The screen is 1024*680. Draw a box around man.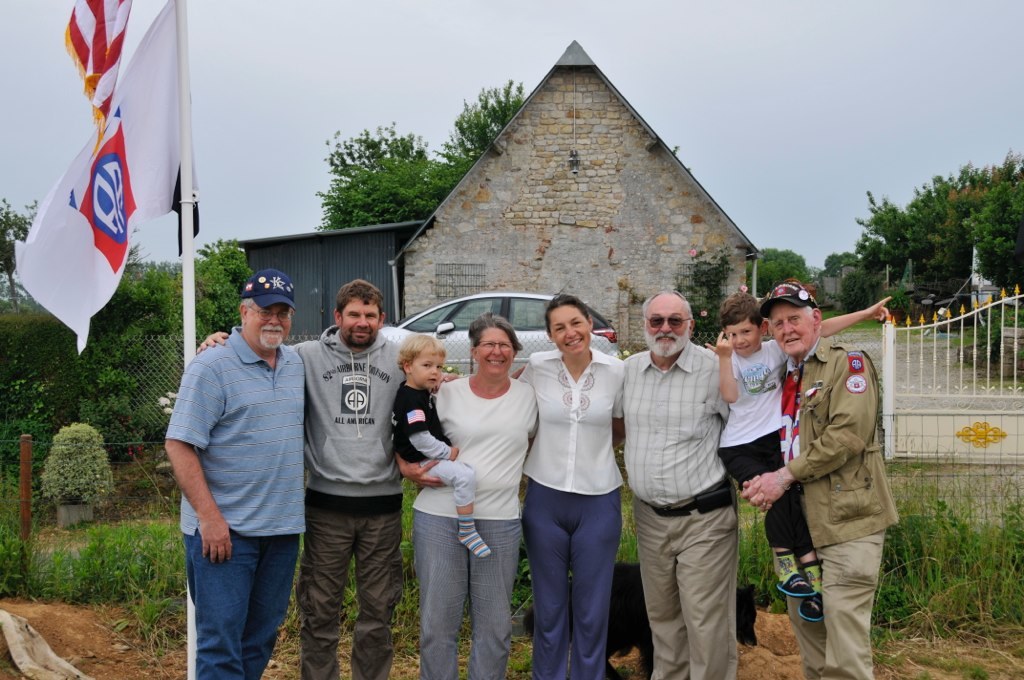
<bbox>189, 272, 454, 666</bbox>.
